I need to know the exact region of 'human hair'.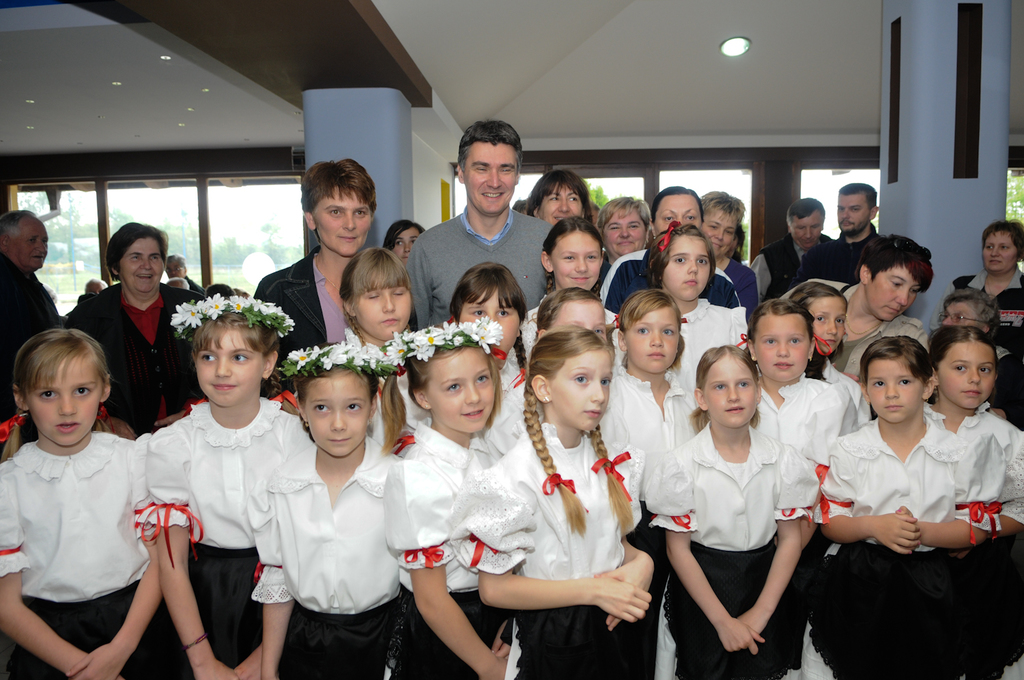
Region: Rect(943, 286, 1002, 343).
